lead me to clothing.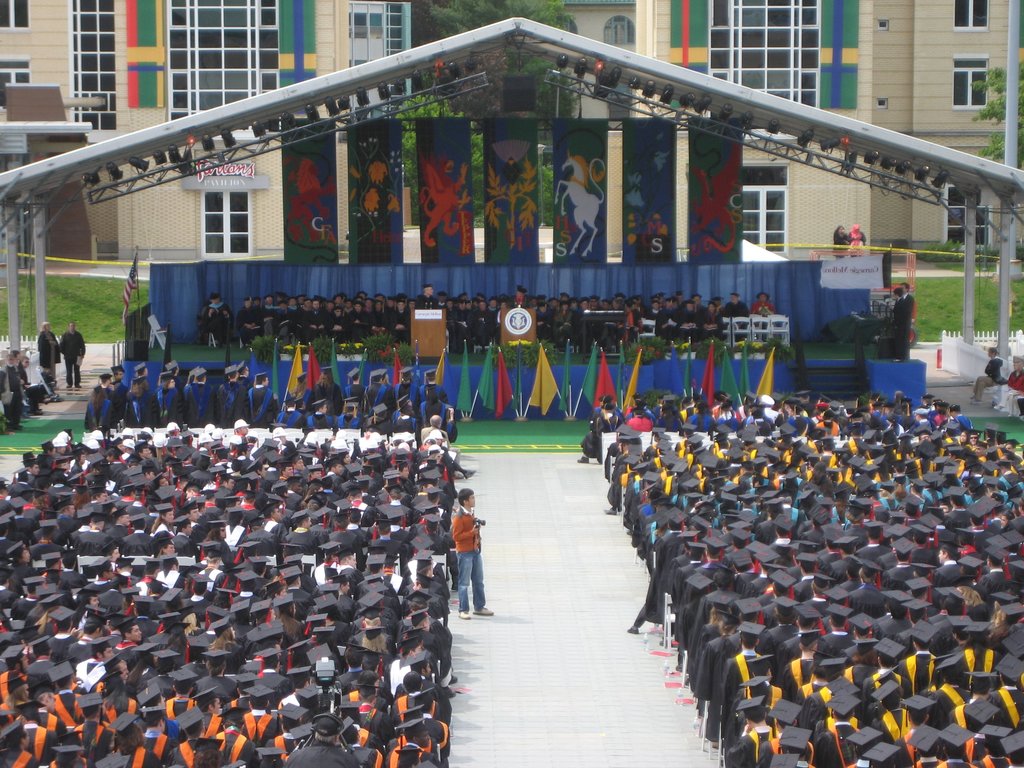
Lead to x1=835 y1=232 x2=847 y2=258.
